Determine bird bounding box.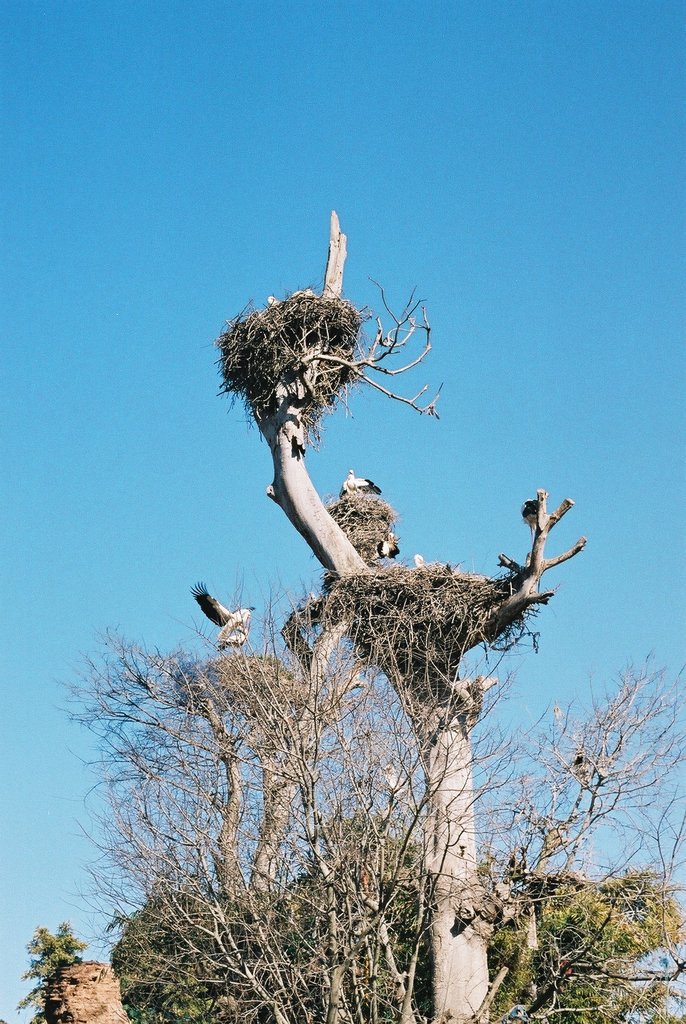
Determined: BBox(375, 531, 408, 557).
